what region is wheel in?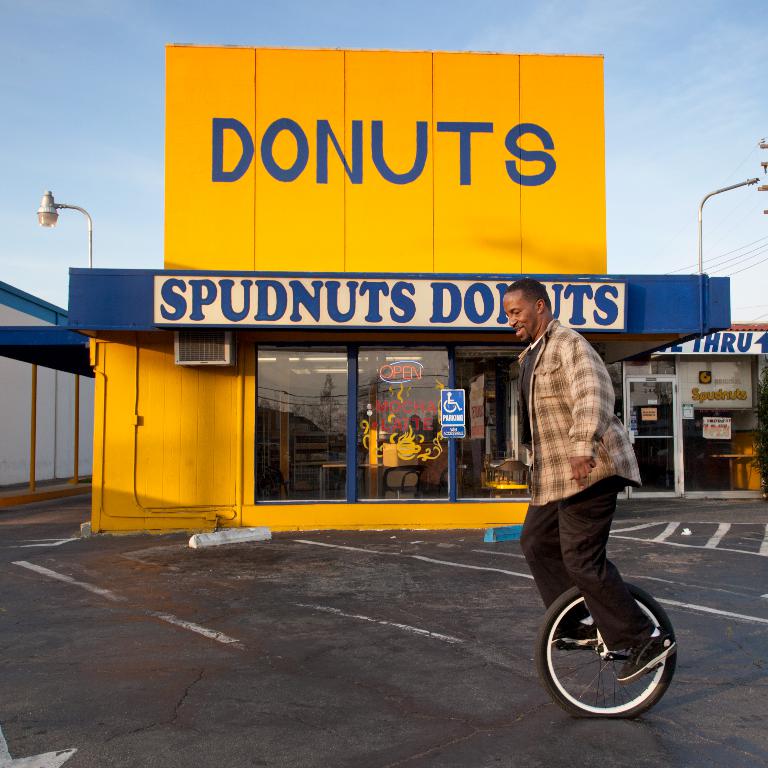
539 572 687 729.
